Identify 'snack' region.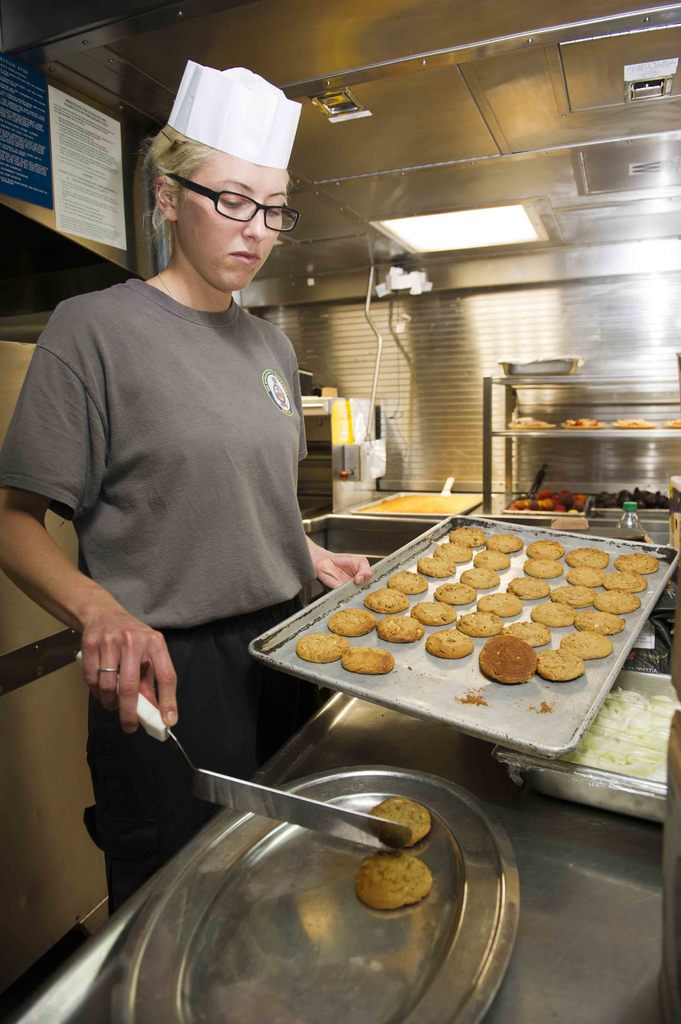
Region: crop(663, 422, 680, 428).
